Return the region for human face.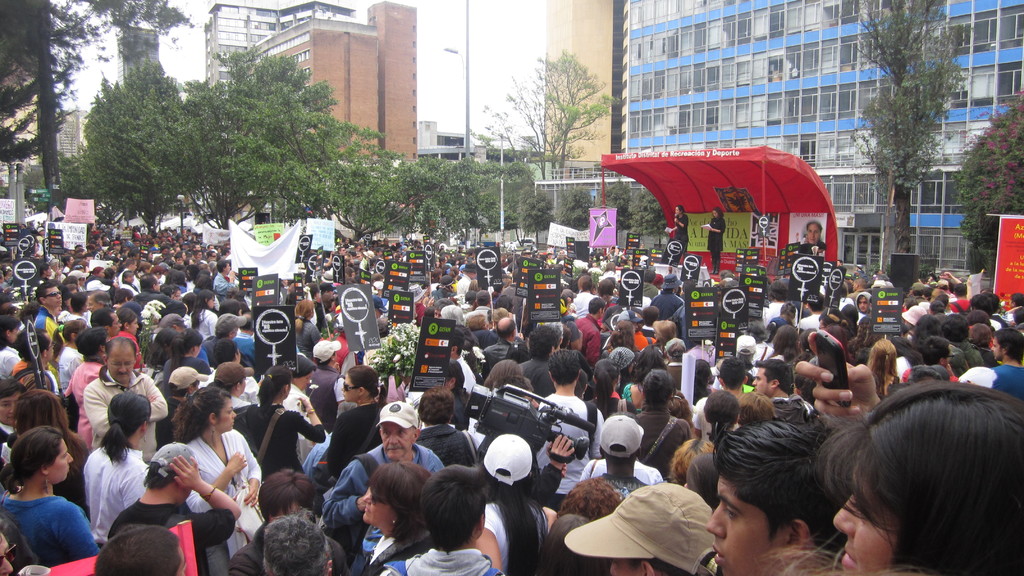
Rect(111, 348, 134, 380).
